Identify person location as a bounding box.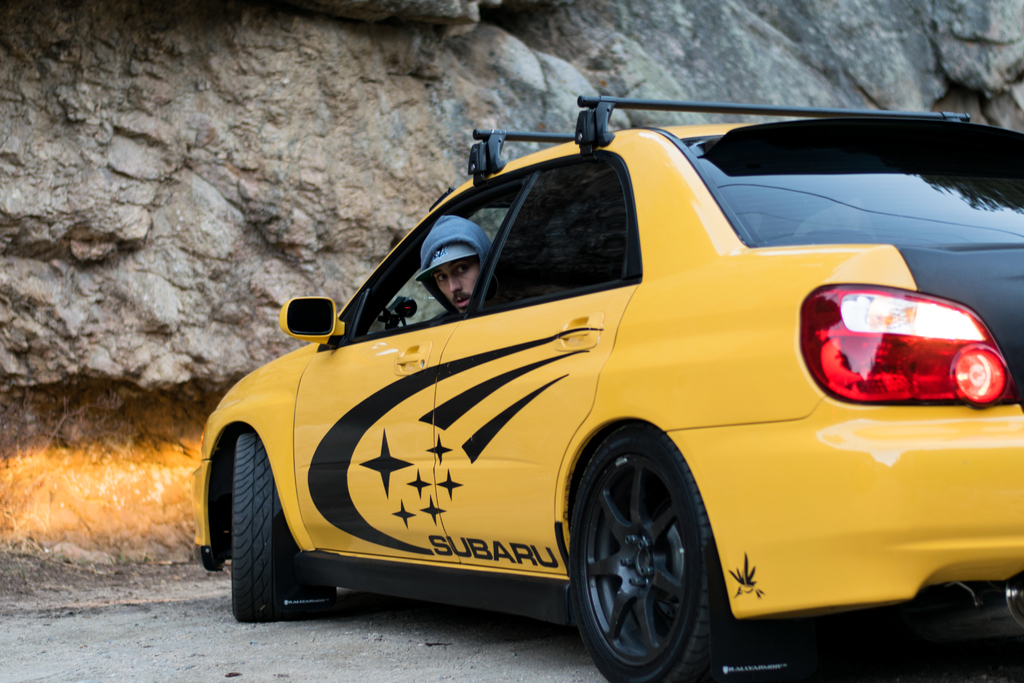
region(416, 210, 487, 306).
